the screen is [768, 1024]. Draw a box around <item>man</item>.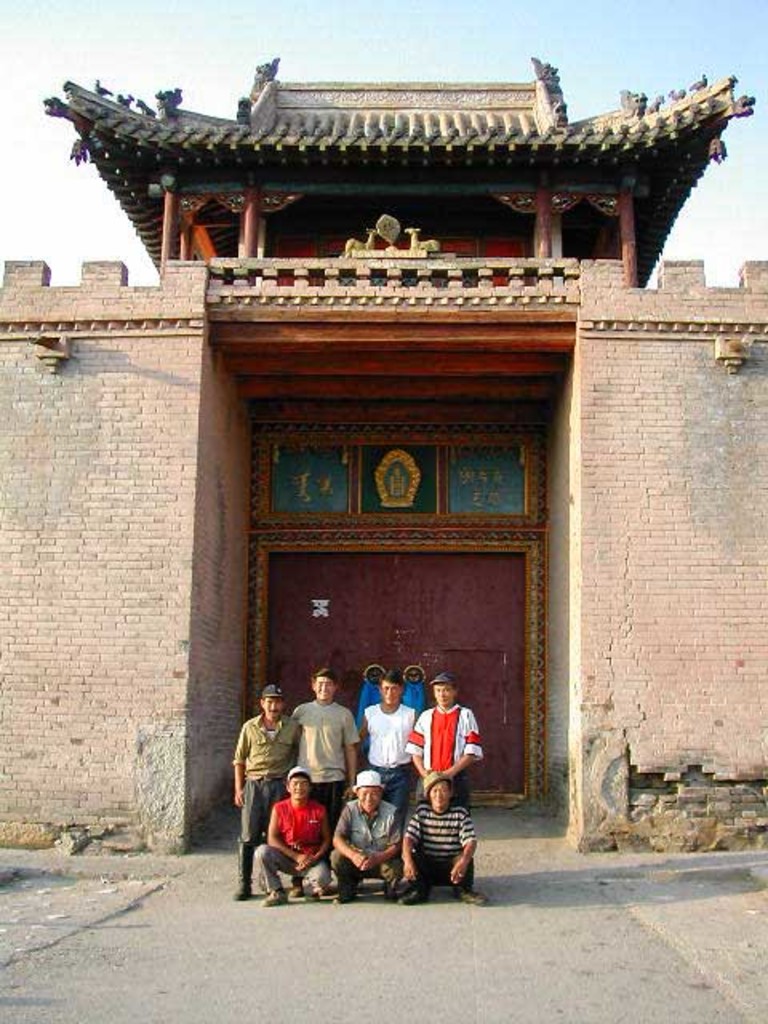
<box>294,664,352,834</box>.
